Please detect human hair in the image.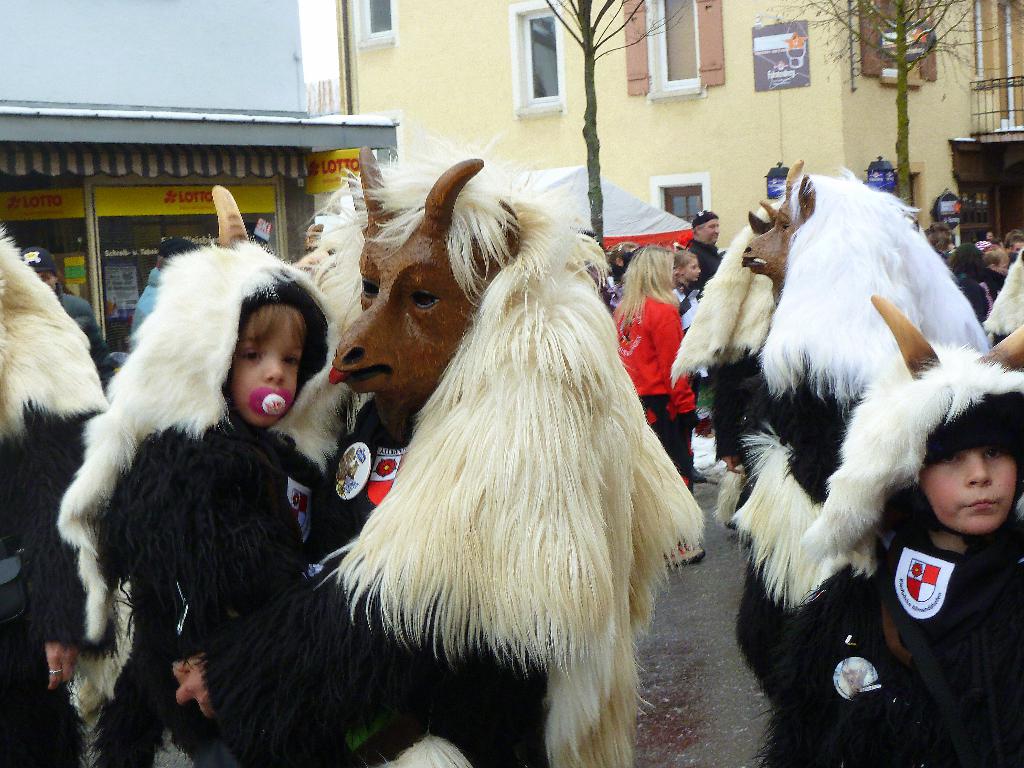
left=944, top=243, right=984, bottom=273.
